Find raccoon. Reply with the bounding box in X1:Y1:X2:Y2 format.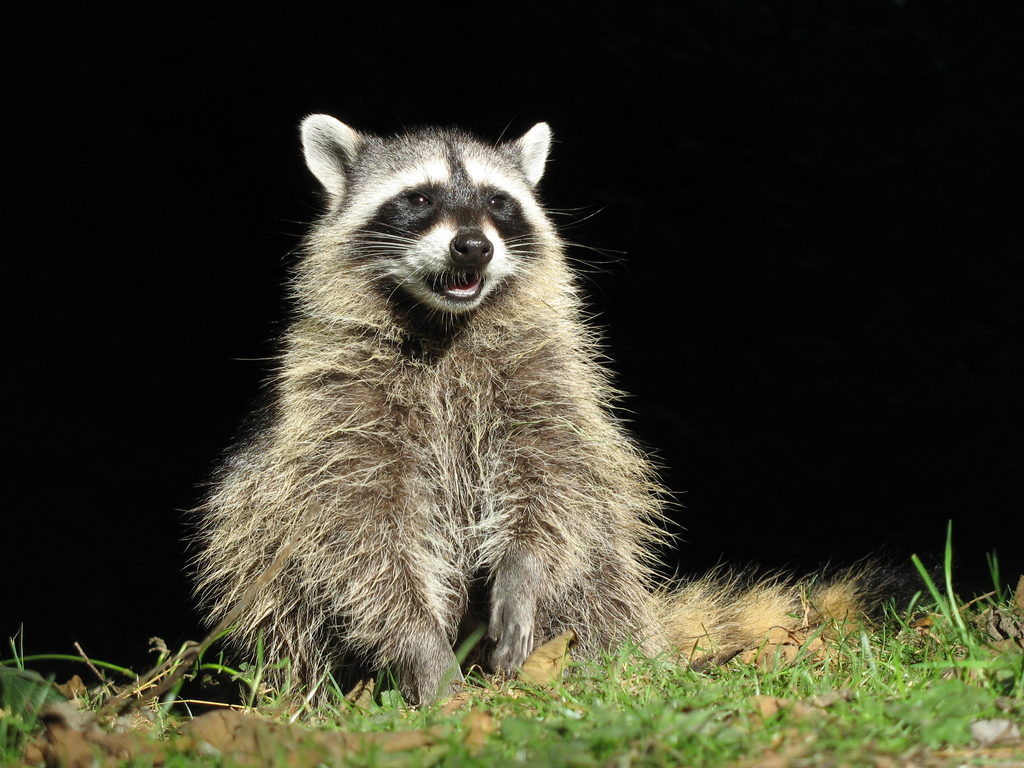
177:111:893:714.
